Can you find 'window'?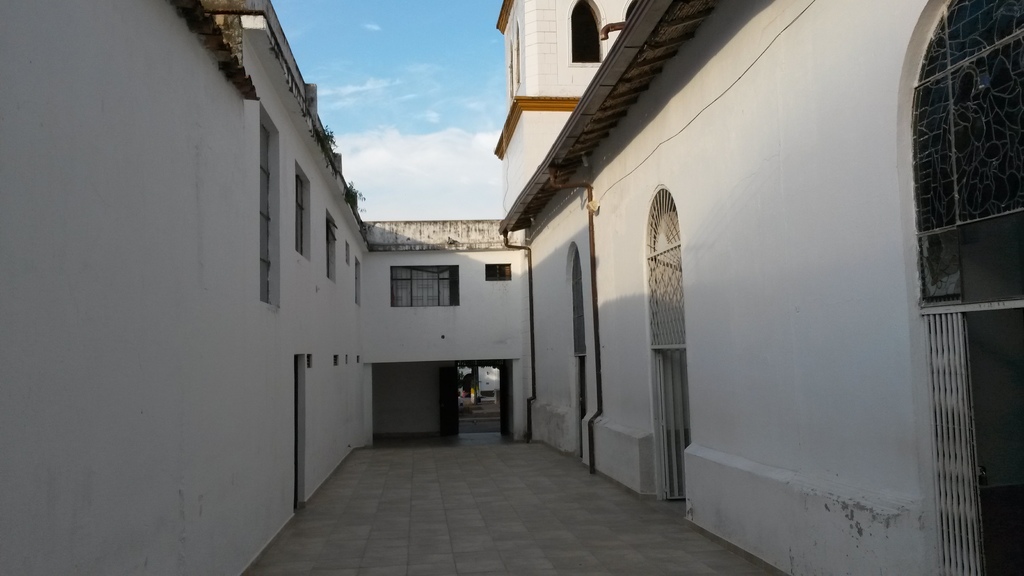
Yes, bounding box: (x1=259, y1=120, x2=270, y2=301).
